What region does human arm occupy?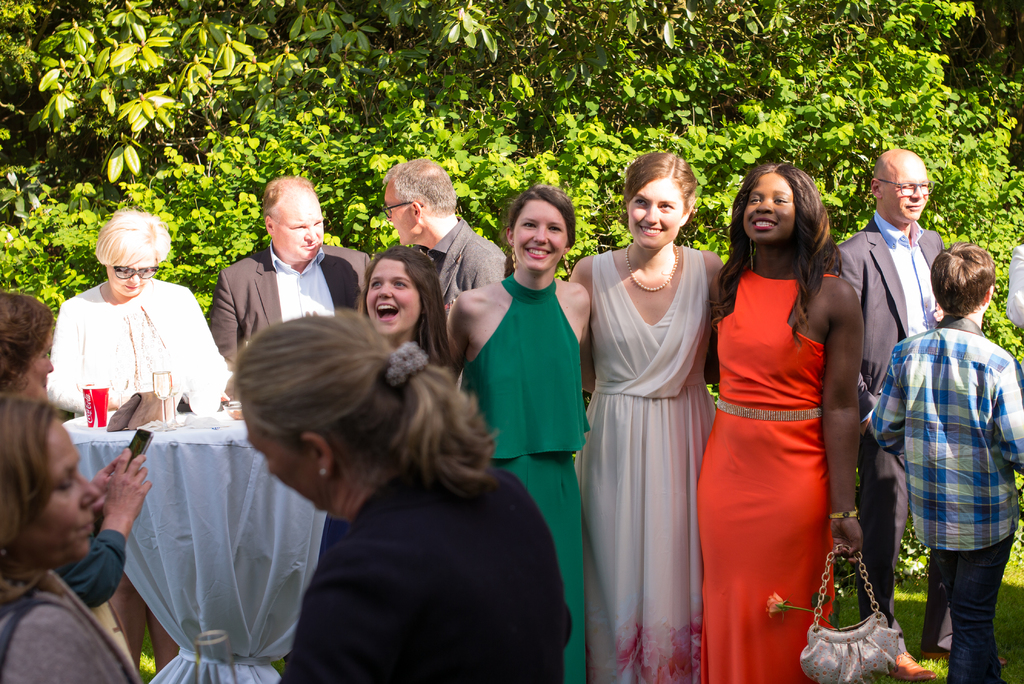
detection(869, 334, 913, 467).
